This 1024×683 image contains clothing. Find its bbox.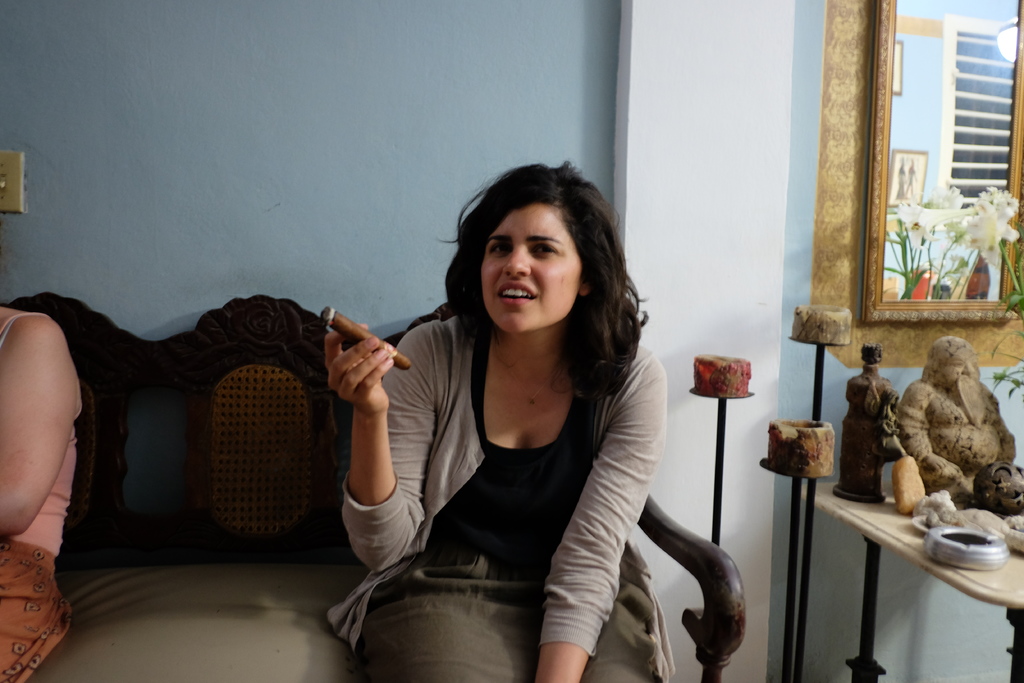
box(0, 309, 79, 682).
